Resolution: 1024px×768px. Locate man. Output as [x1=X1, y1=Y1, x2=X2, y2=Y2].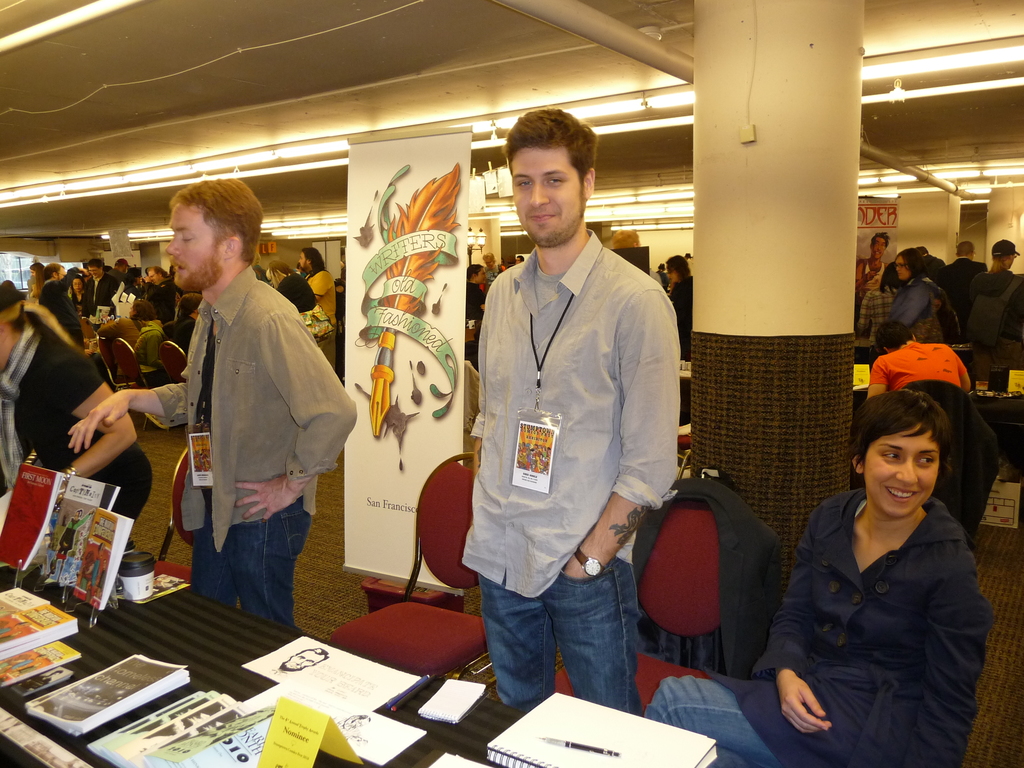
[x1=80, y1=257, x2=123, y2=315].
